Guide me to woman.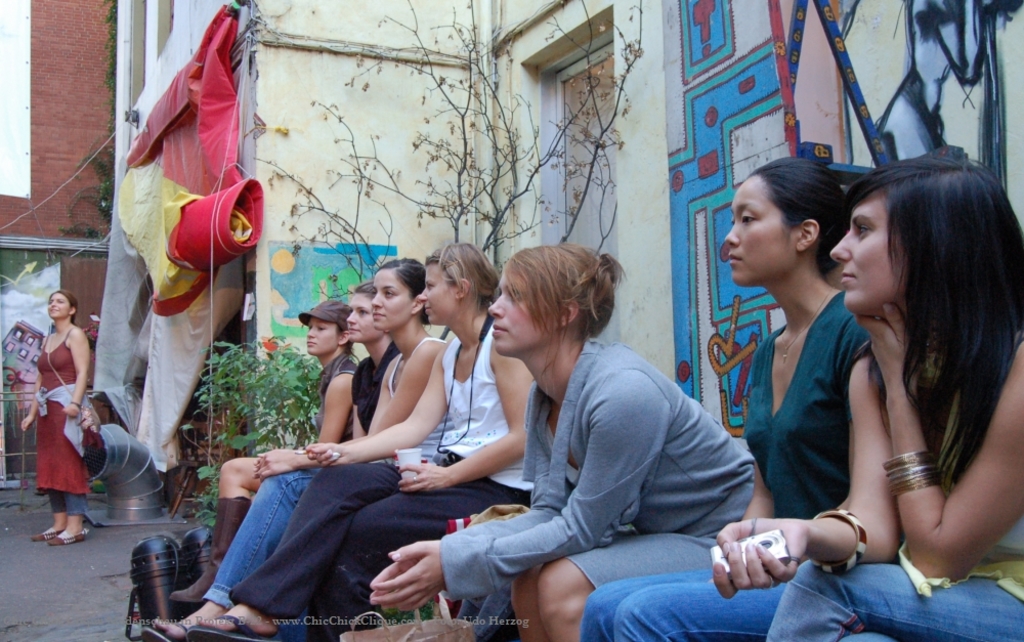
Guidance: [x1=802, y1=148, x2=1020, y2=625].
